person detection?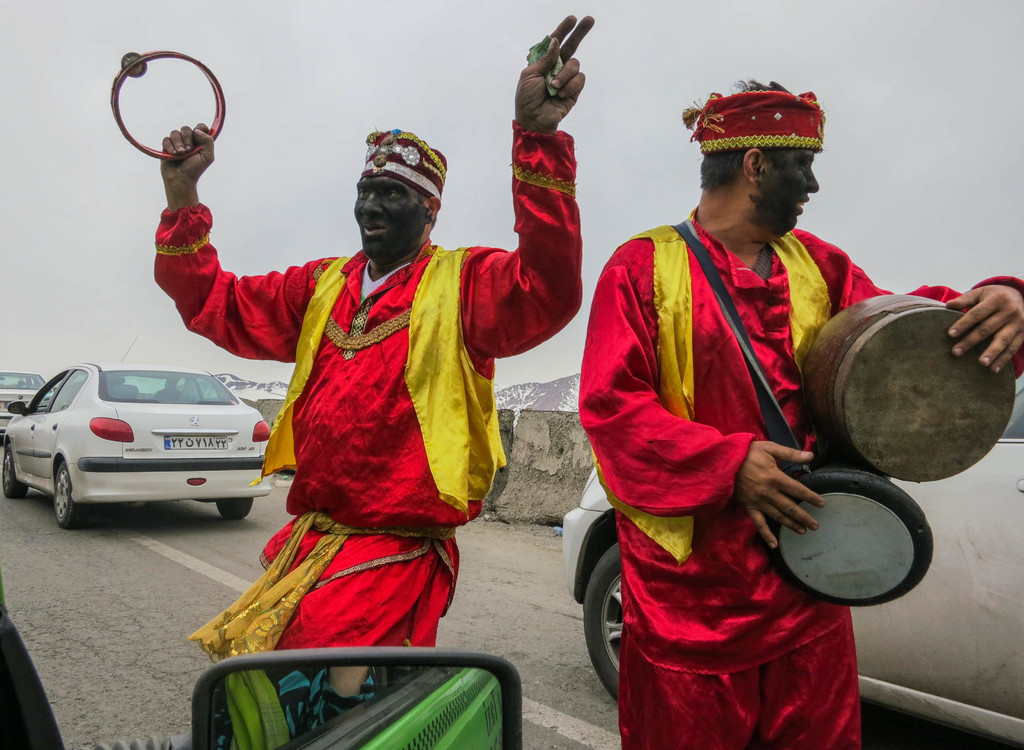
detection(575, 76, 1023, 749)
